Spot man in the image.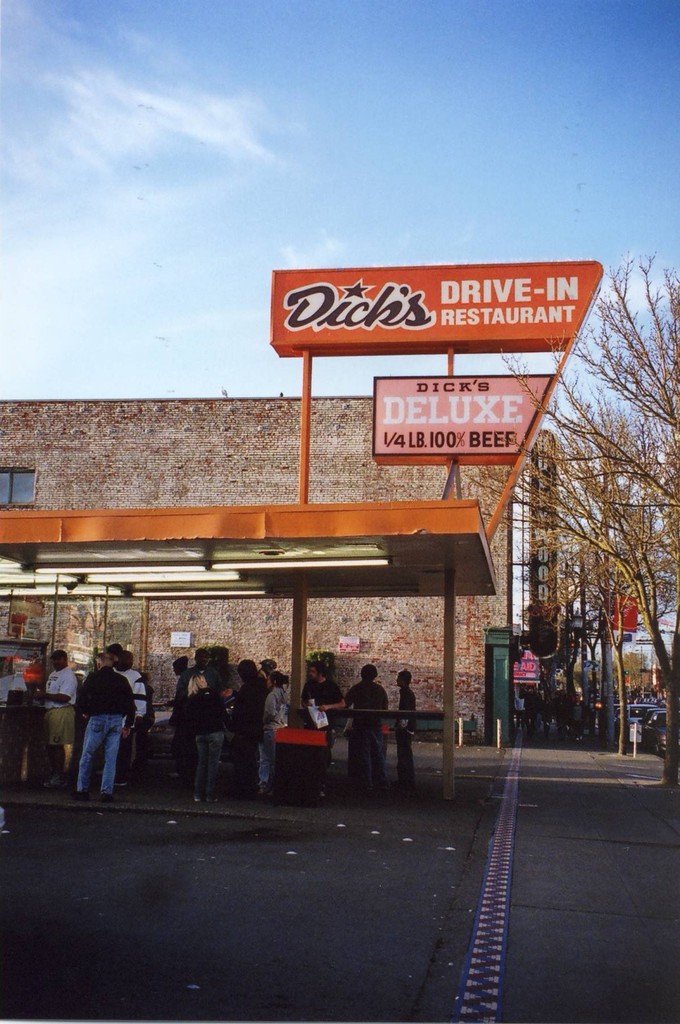
man found at l=350, t=665, r=395, b=791.
